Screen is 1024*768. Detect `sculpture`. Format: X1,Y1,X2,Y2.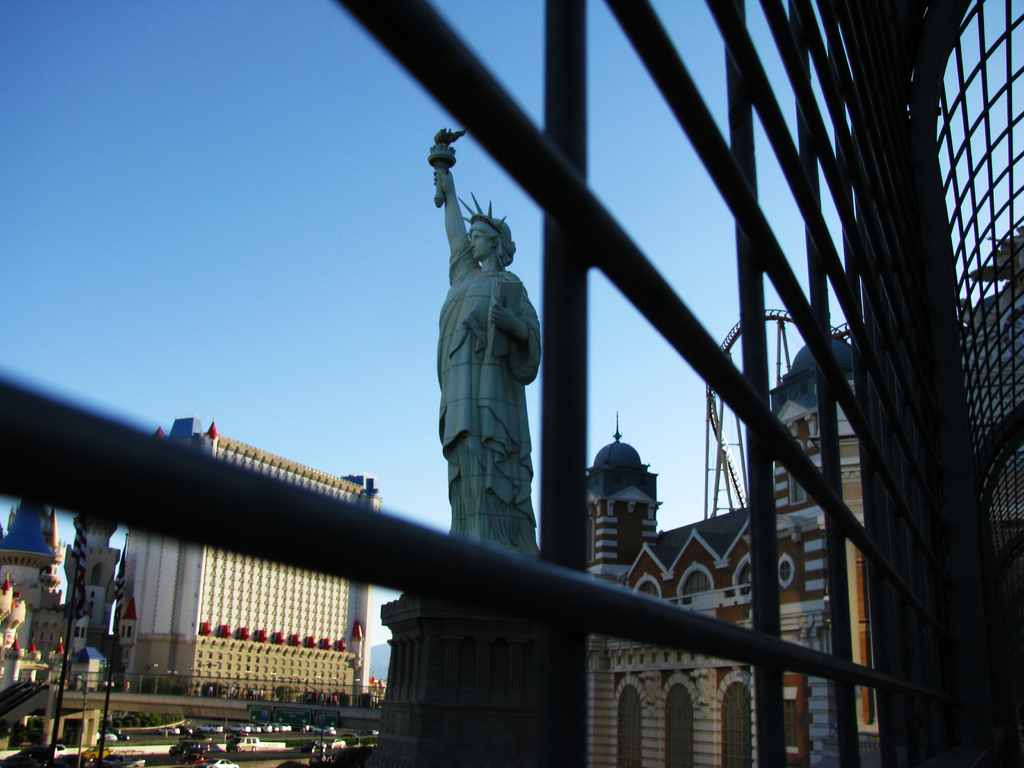
420,122,541,564.
